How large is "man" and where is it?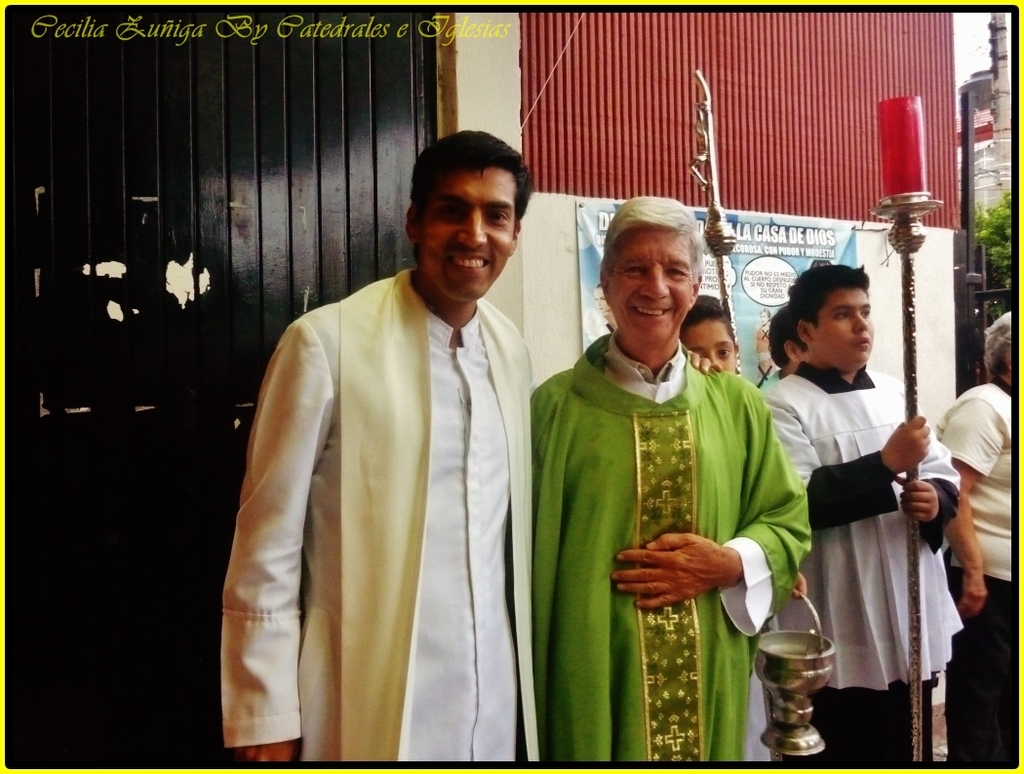
Bounding box: box=[530, 191, 808, 756].
